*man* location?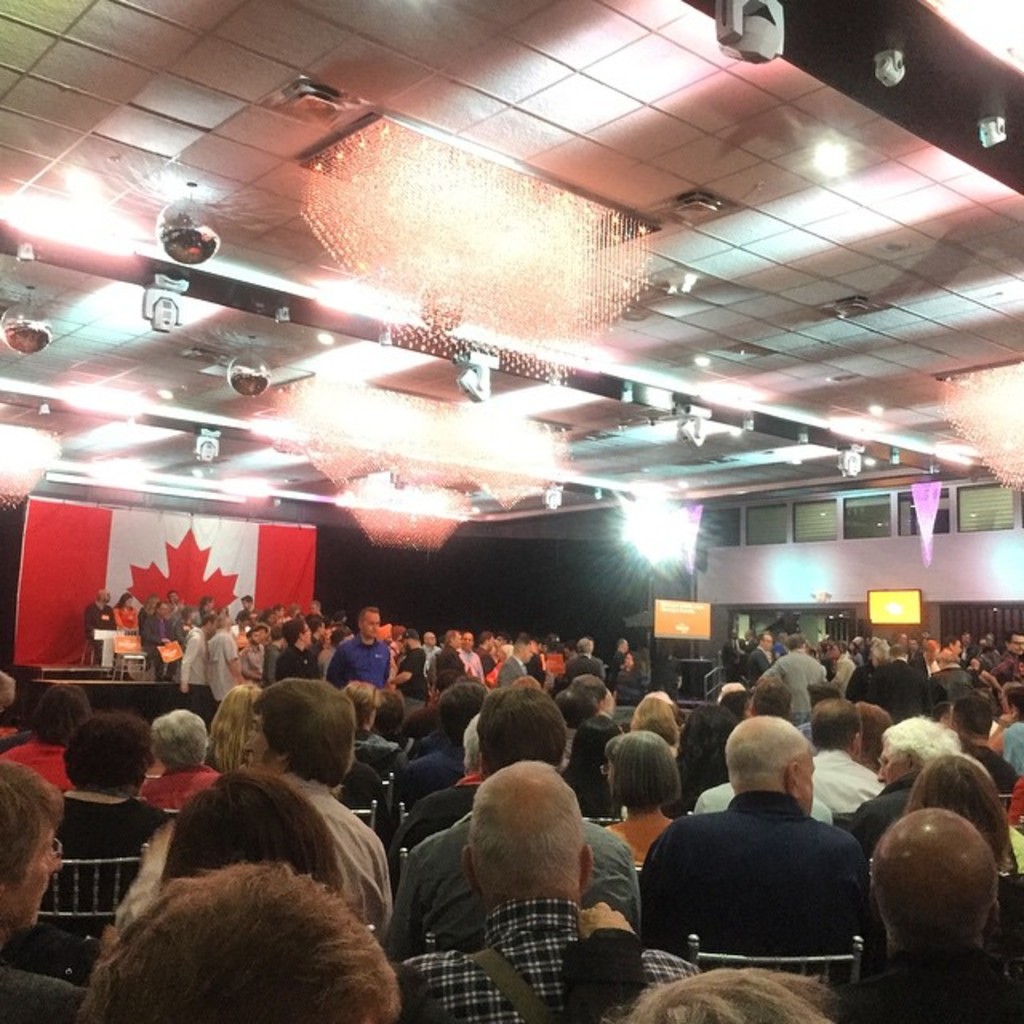
[left=547, top=646, right=613, bottom=690]
